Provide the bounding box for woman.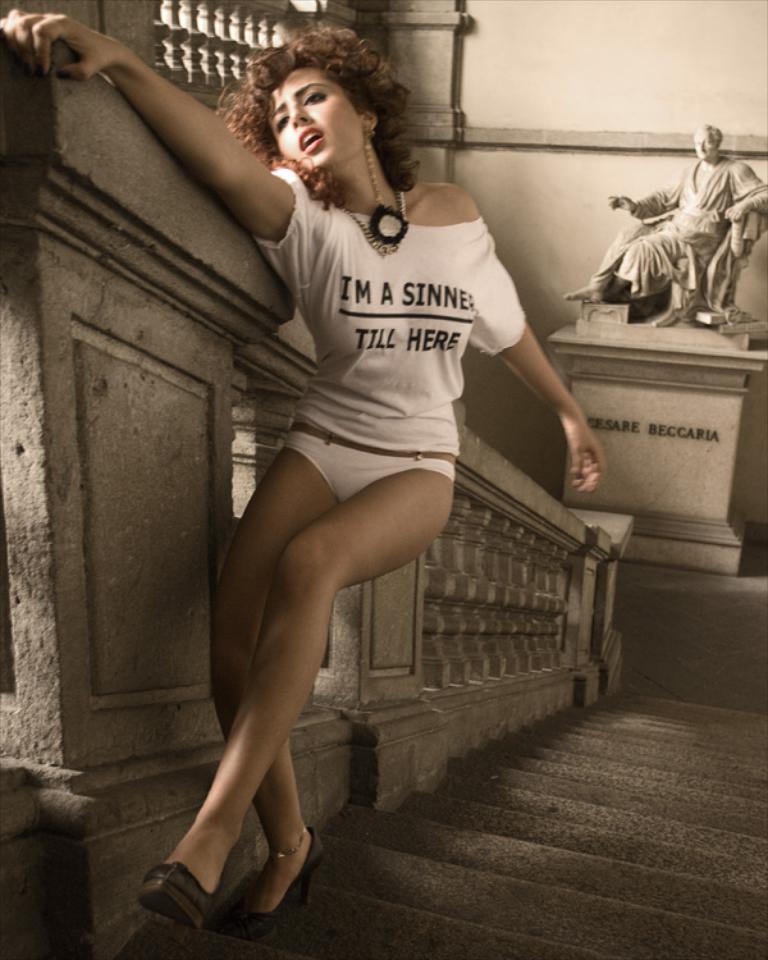
102 47 591 910.
